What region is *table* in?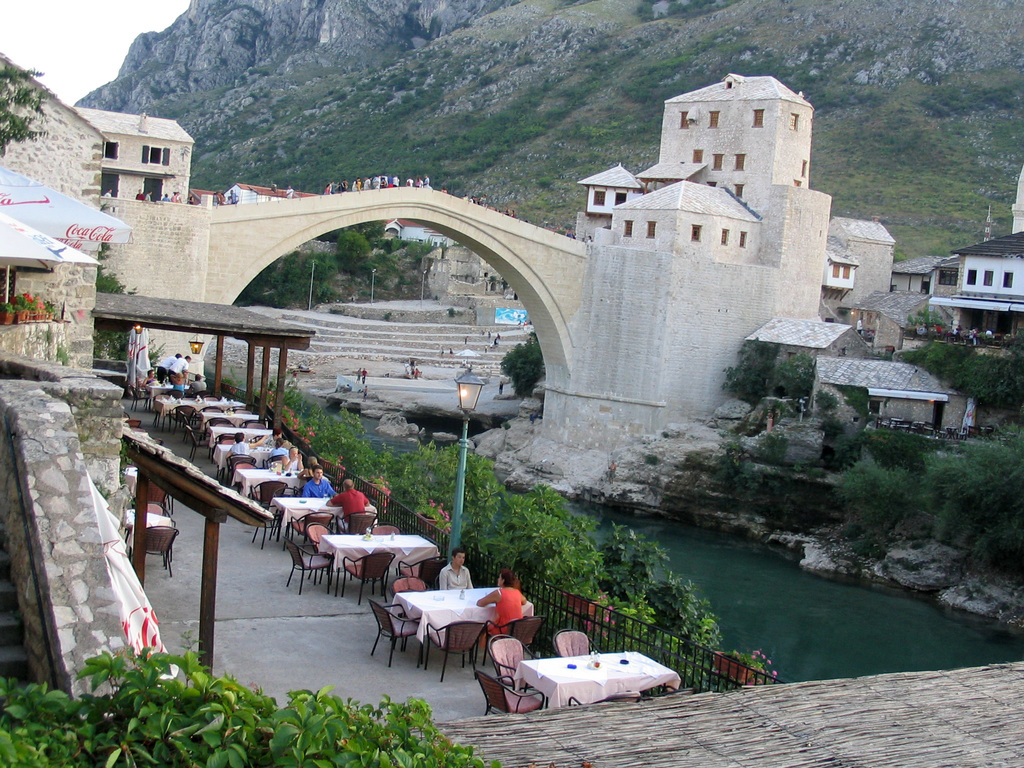
l=193, t=394, r=246, b=415.
